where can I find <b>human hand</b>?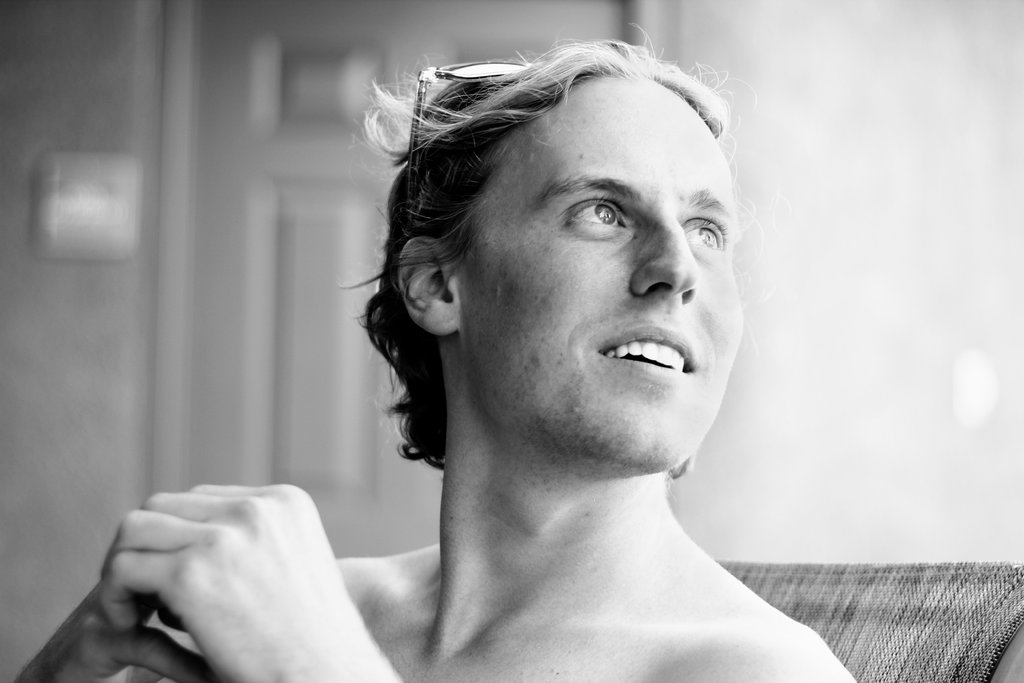
You can find it at crop(37, 573, 218, 682).
